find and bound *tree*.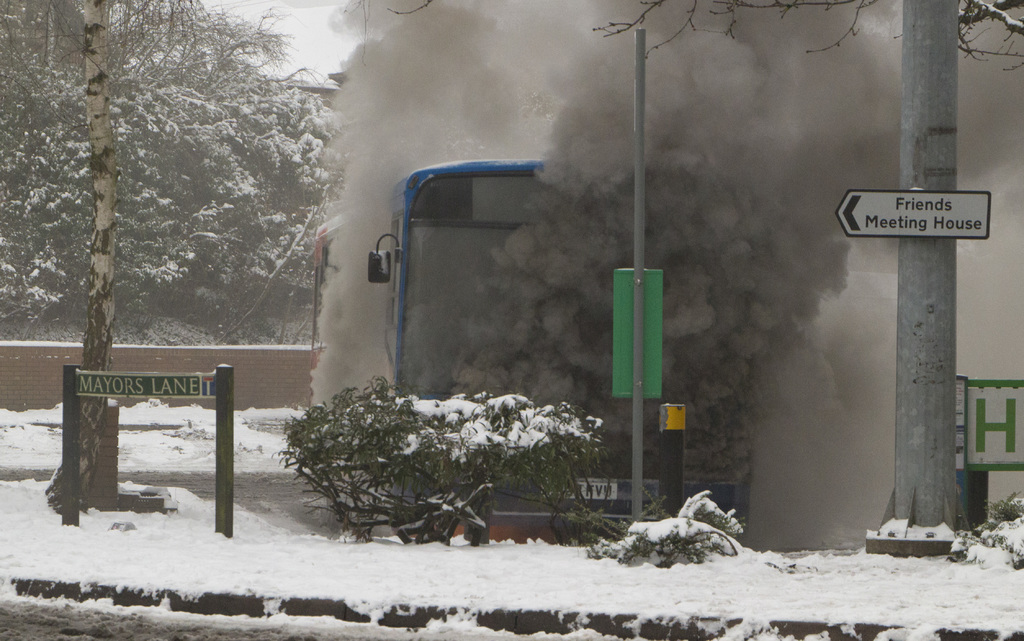
Bound: box(40, 0, 119, 519).
